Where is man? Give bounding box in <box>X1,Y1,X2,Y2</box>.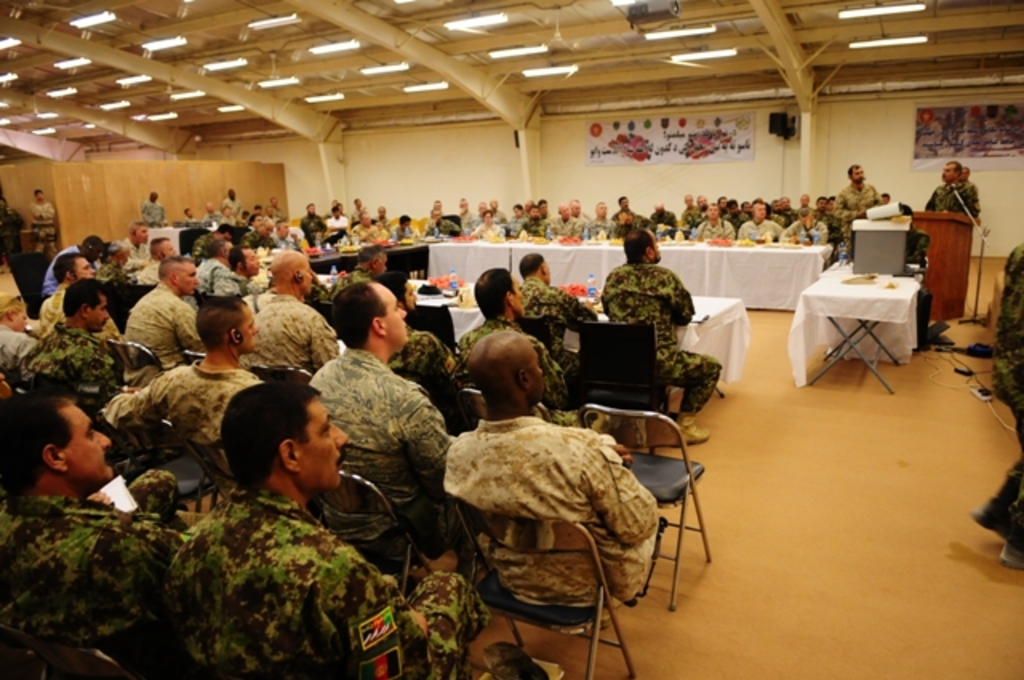
<box>822,158,885,264</box>.
